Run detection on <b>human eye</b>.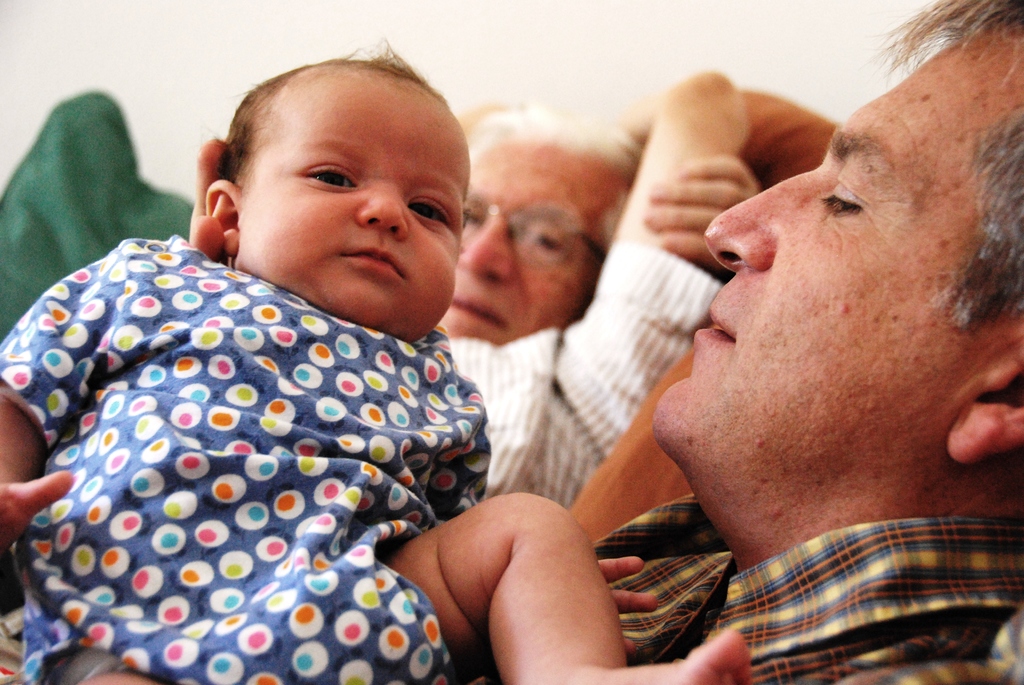
Result: BBox(517, 221, 568, 255).
